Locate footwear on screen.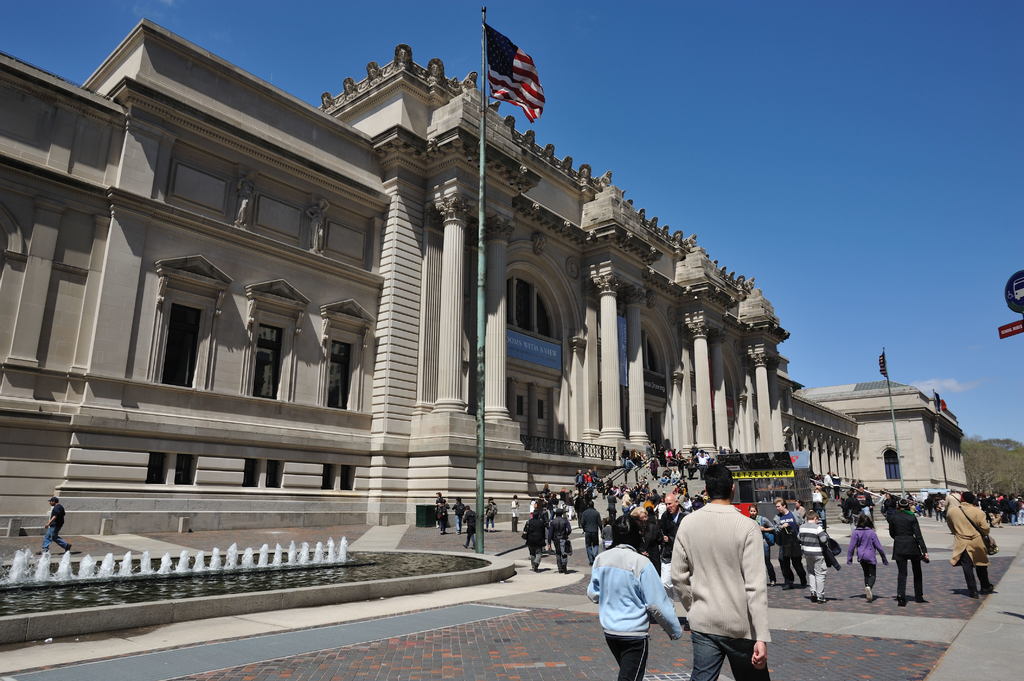
On screen at region(682, 621, 692, 631).
